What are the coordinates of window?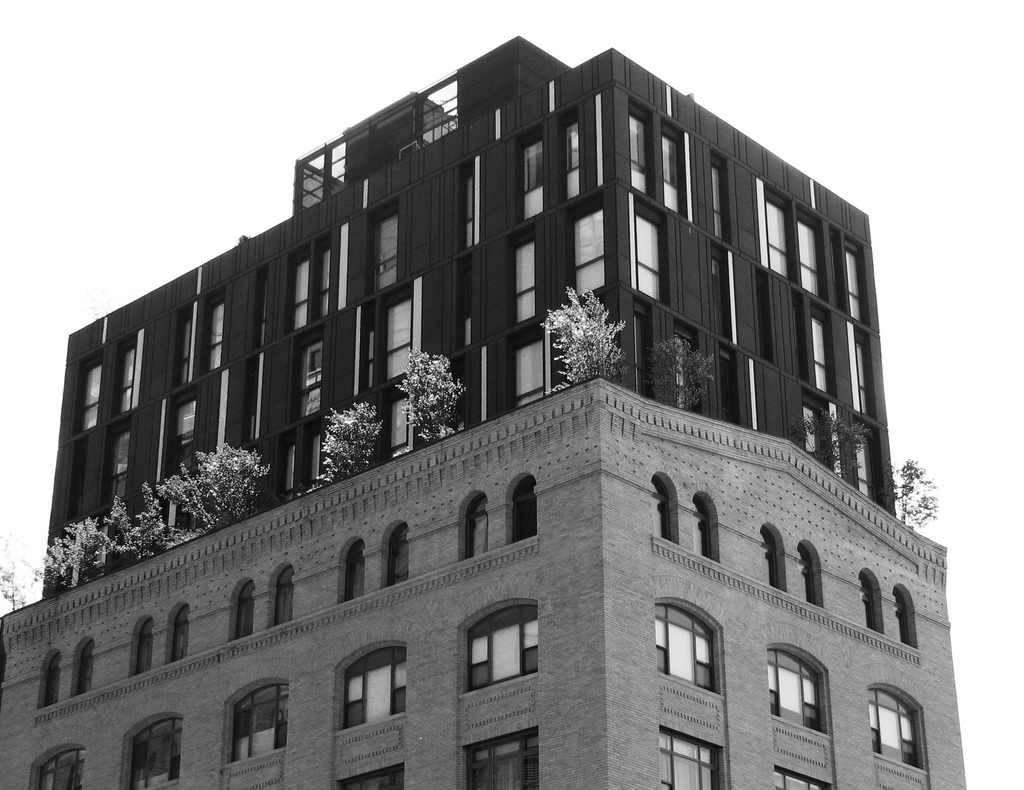
566:105:575:206.
